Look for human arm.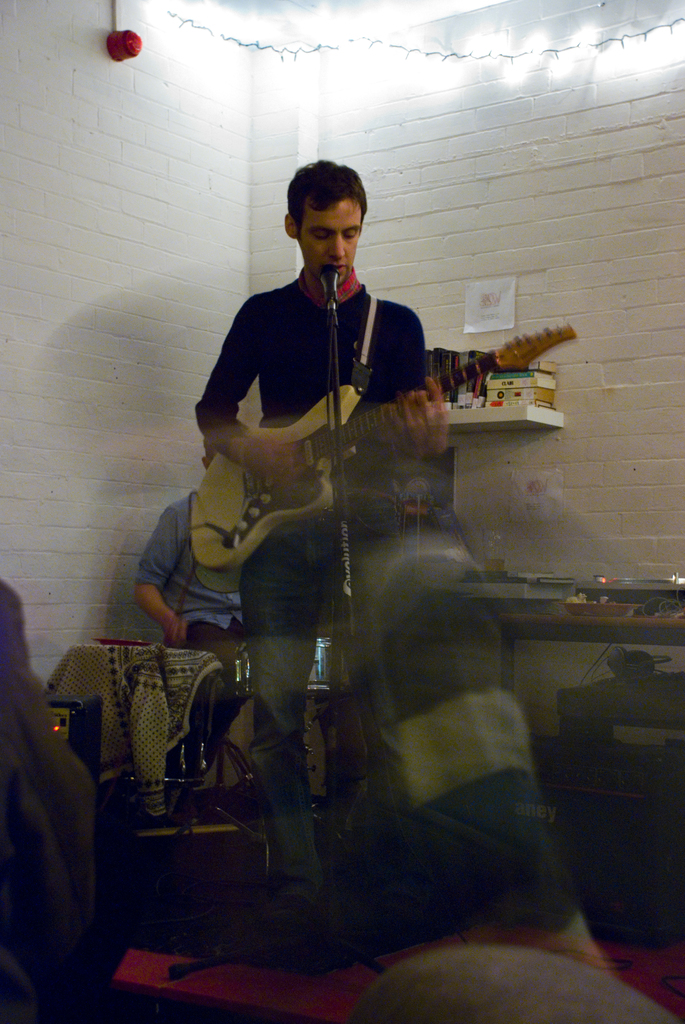
Found: 381/312/452/459.
